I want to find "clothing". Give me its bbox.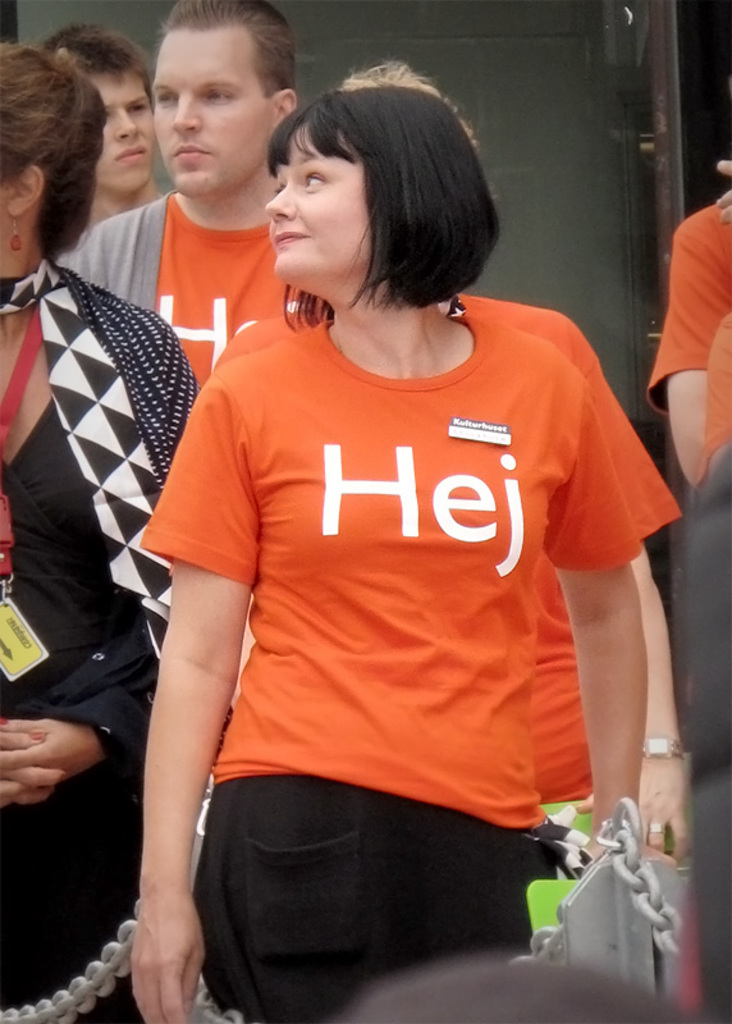
695, 319, 731, 480.
